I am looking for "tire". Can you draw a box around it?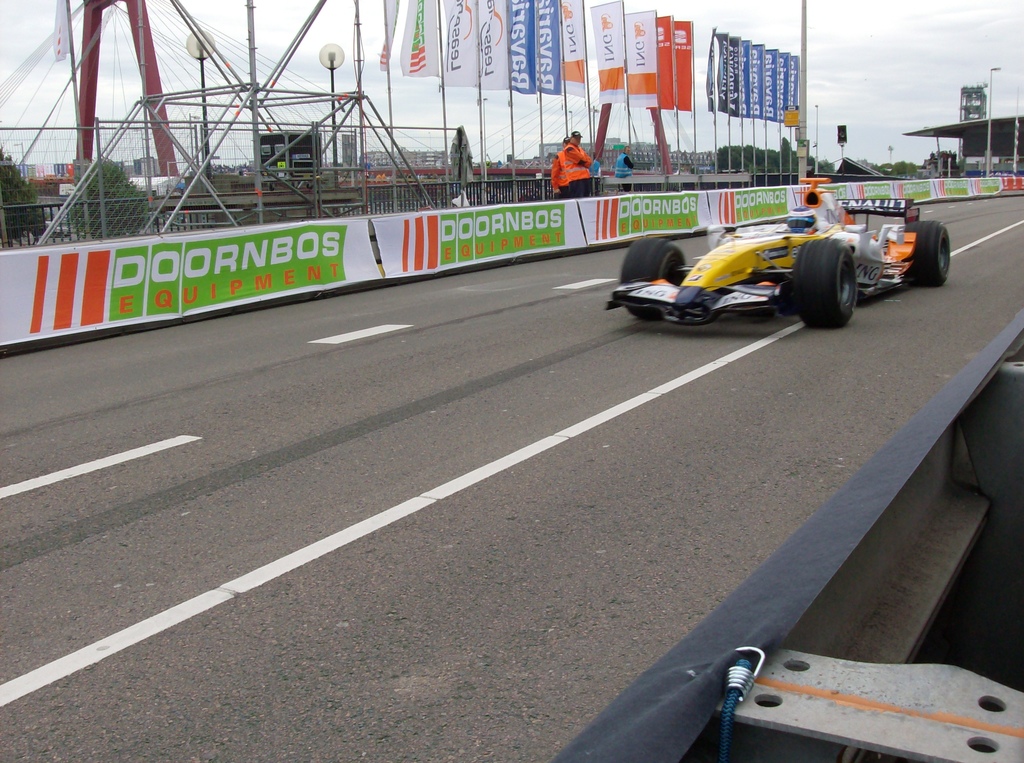
Sure, the bounding box is left=808, top=228, right=880, bottom=321.
